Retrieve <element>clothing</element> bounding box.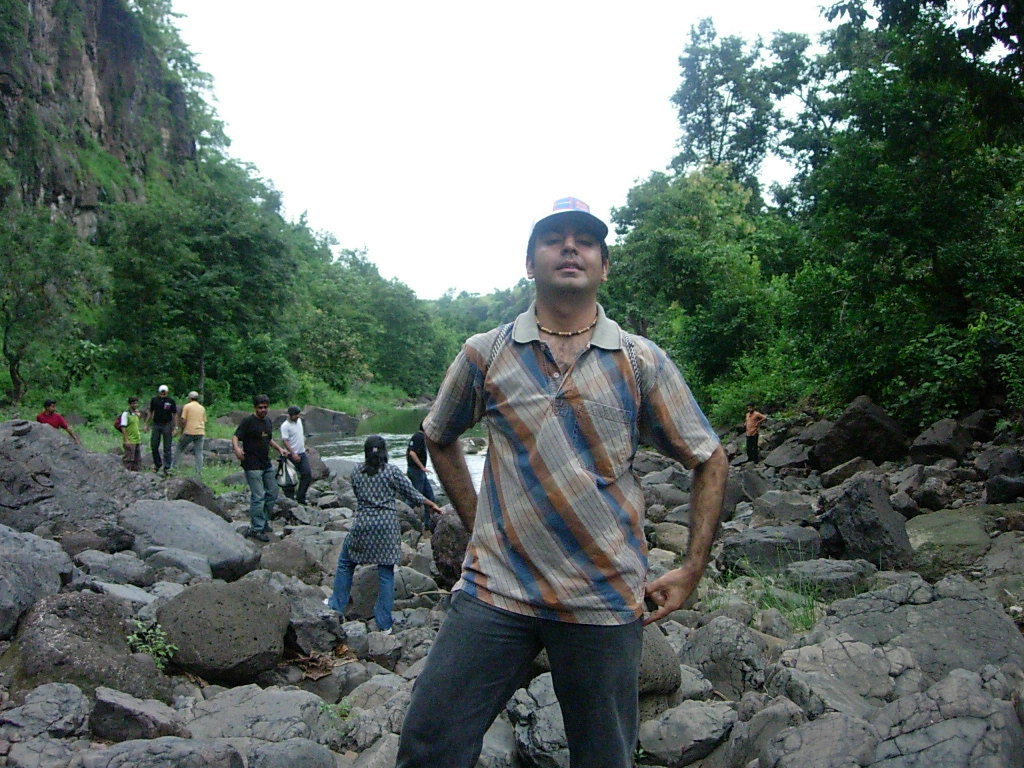
Bounding box: 119:410:143:470.
